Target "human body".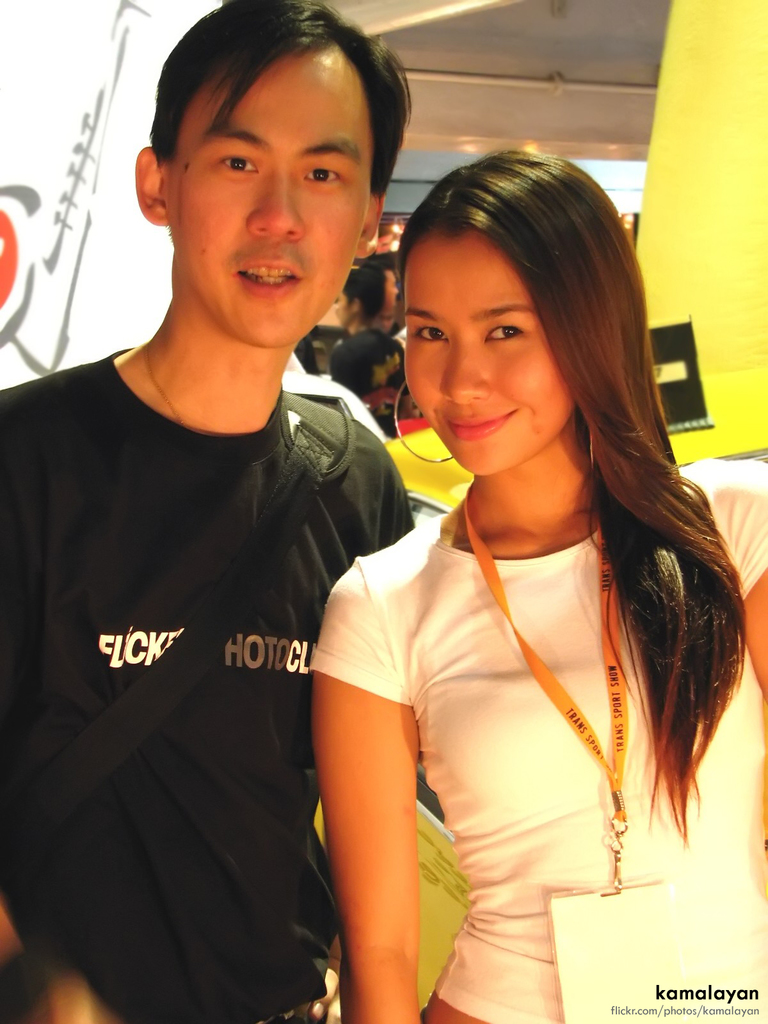
Target region: x1=200, y1=166, x2=731, y2=1023.
